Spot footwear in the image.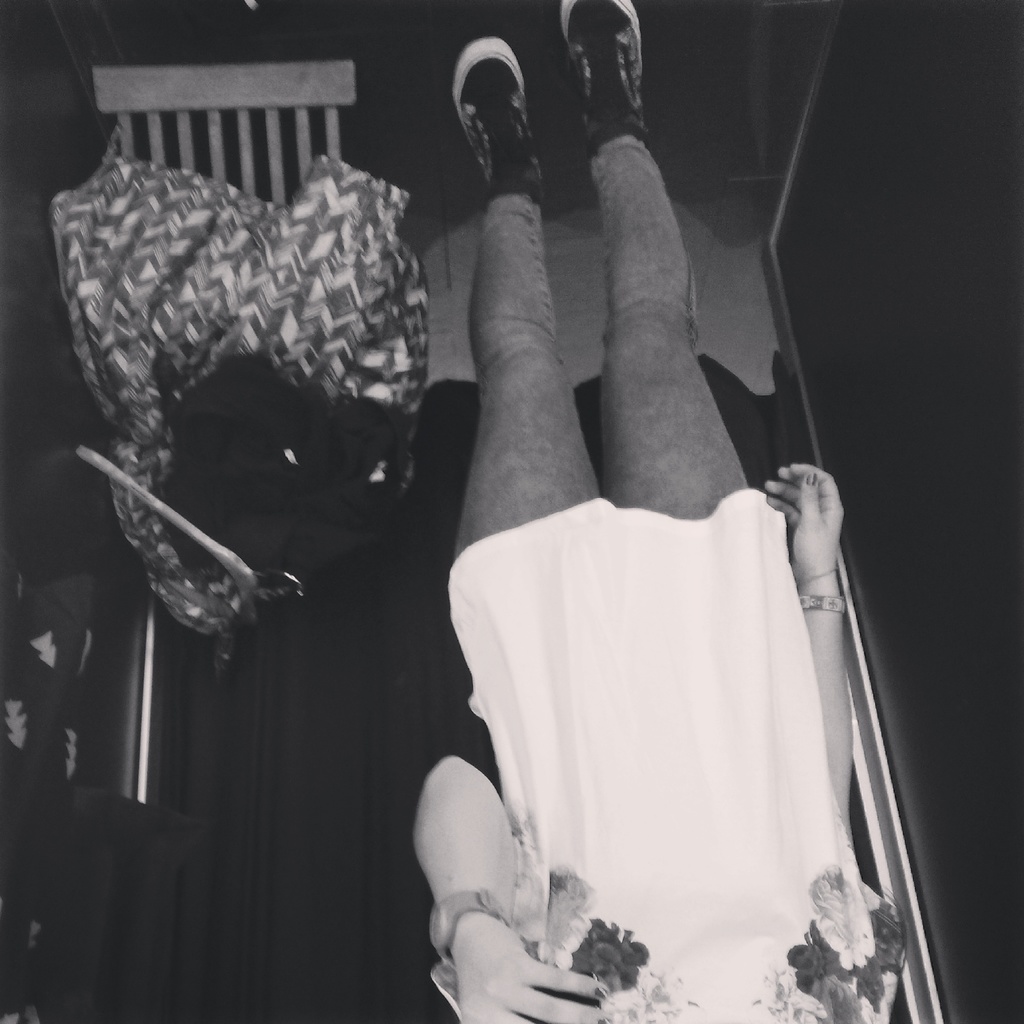
footwear found at 448,32,549,204.
